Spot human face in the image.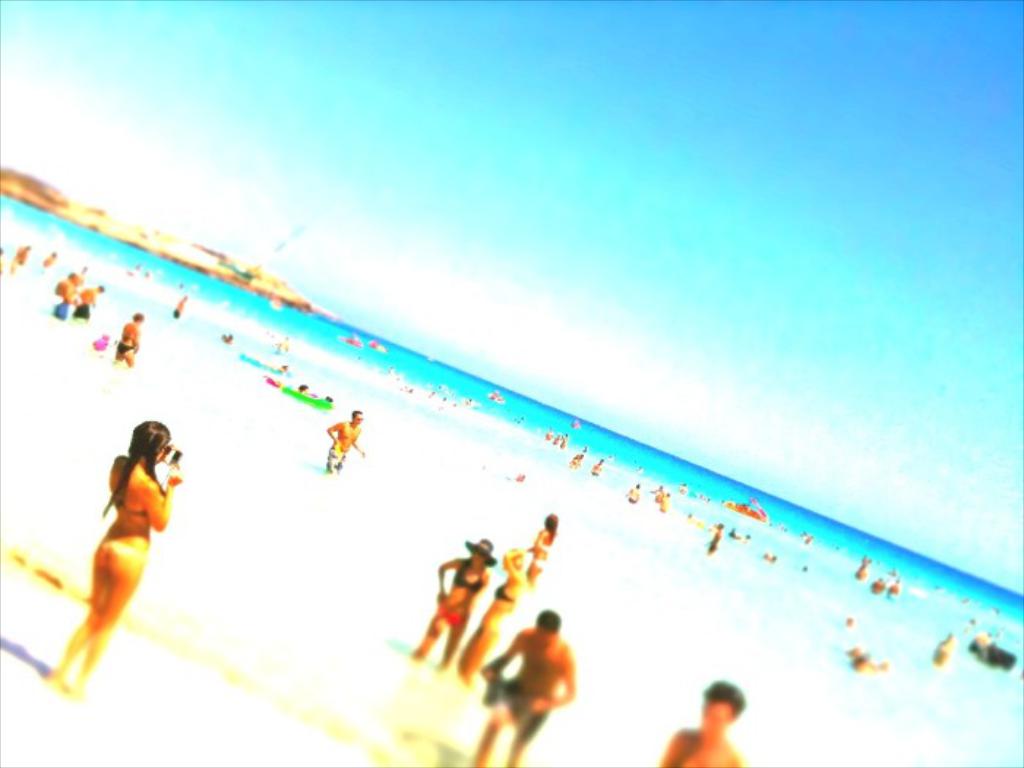
human face found at crop(470, 553, 486, 568).
